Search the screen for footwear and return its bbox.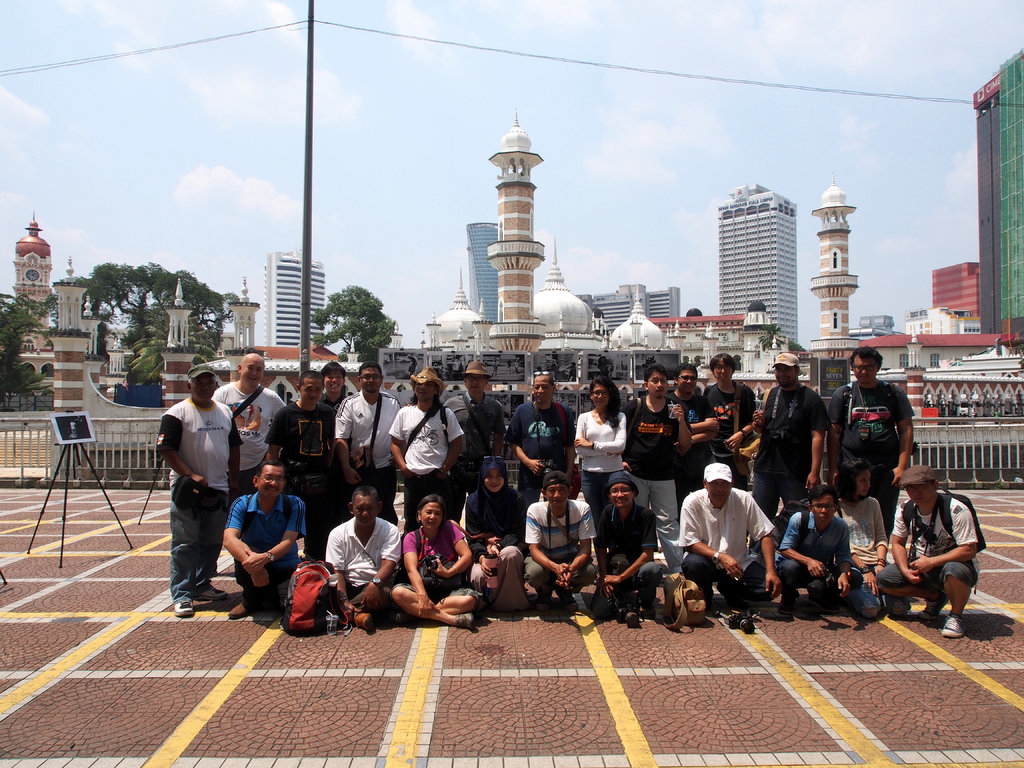
Found: {"x1": 639, "y1": 602, "x2": 658, "y2": 621}.
